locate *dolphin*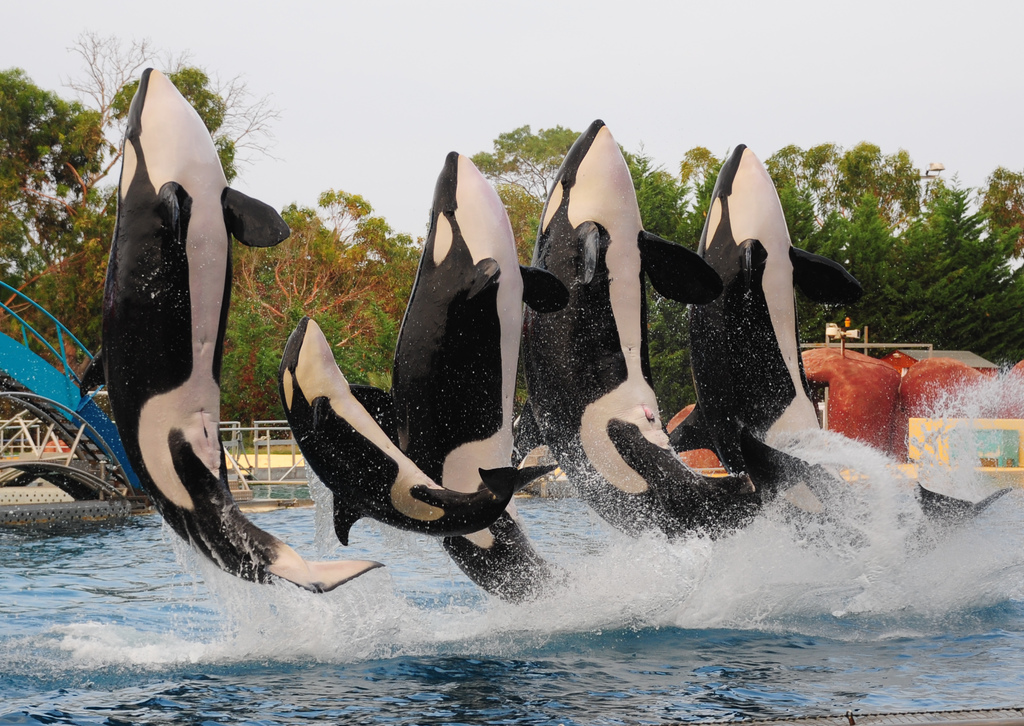
box=[277, 314, 562, 545]
